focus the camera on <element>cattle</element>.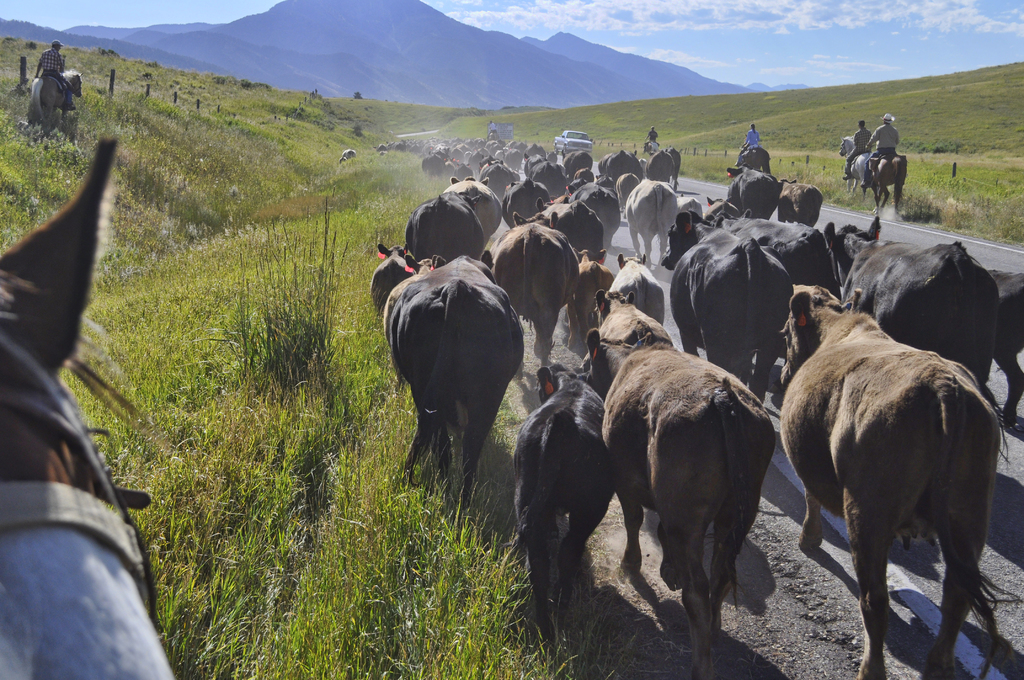
Focus region: bbox(507, 139, 516, 149).
